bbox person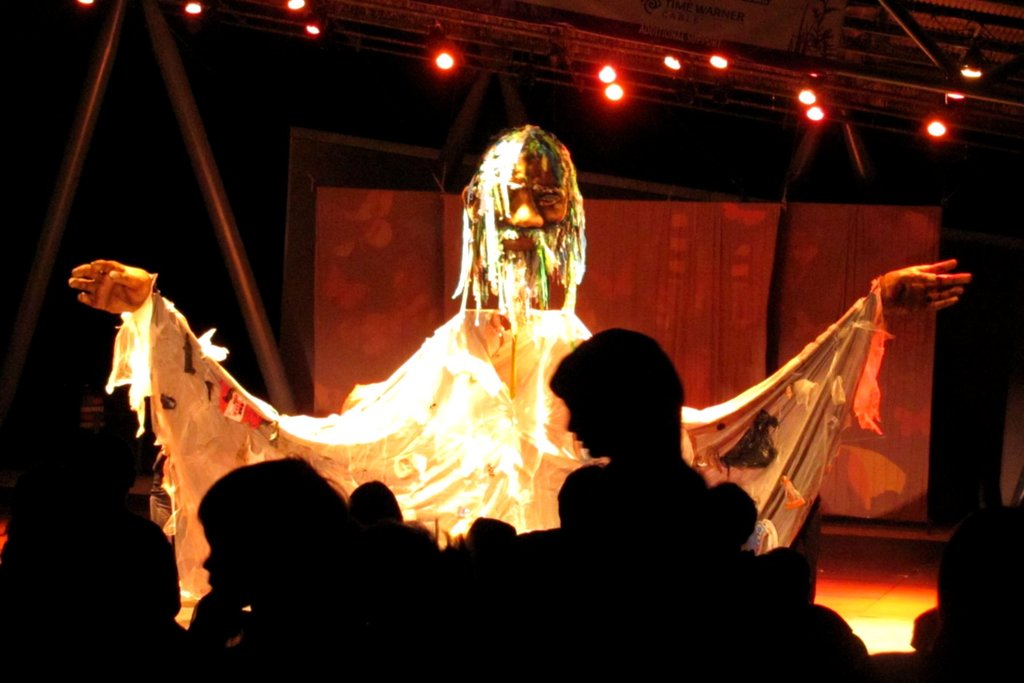
(left=68, top=126, right=972, bottom=618)
